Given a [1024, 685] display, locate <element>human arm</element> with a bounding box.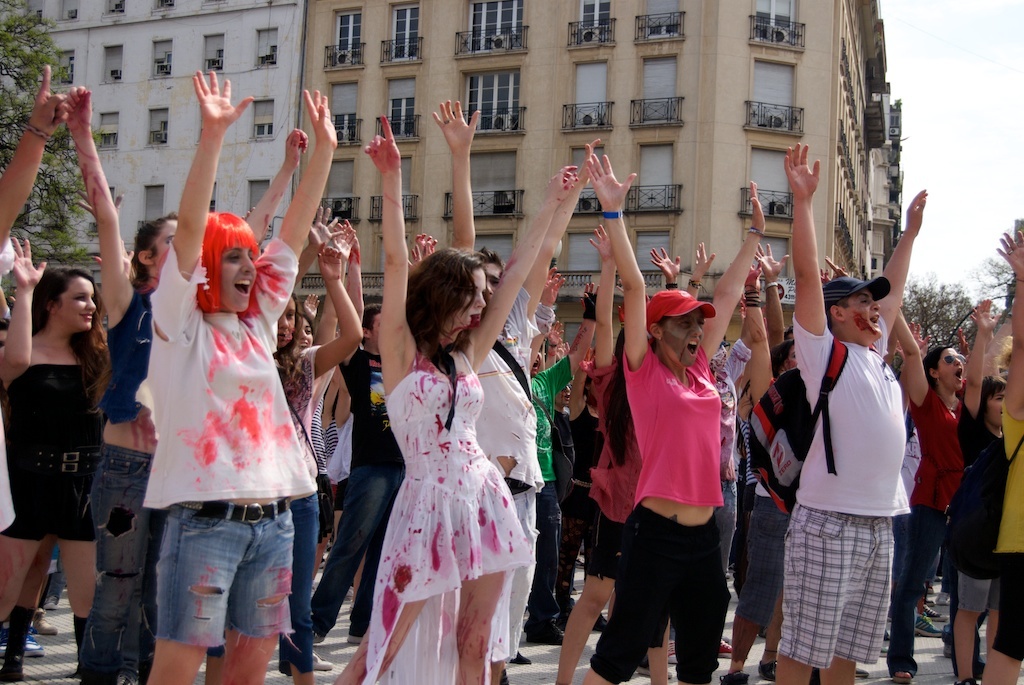
Located: [x1=578, y1=218, x2=619, y2=369].
